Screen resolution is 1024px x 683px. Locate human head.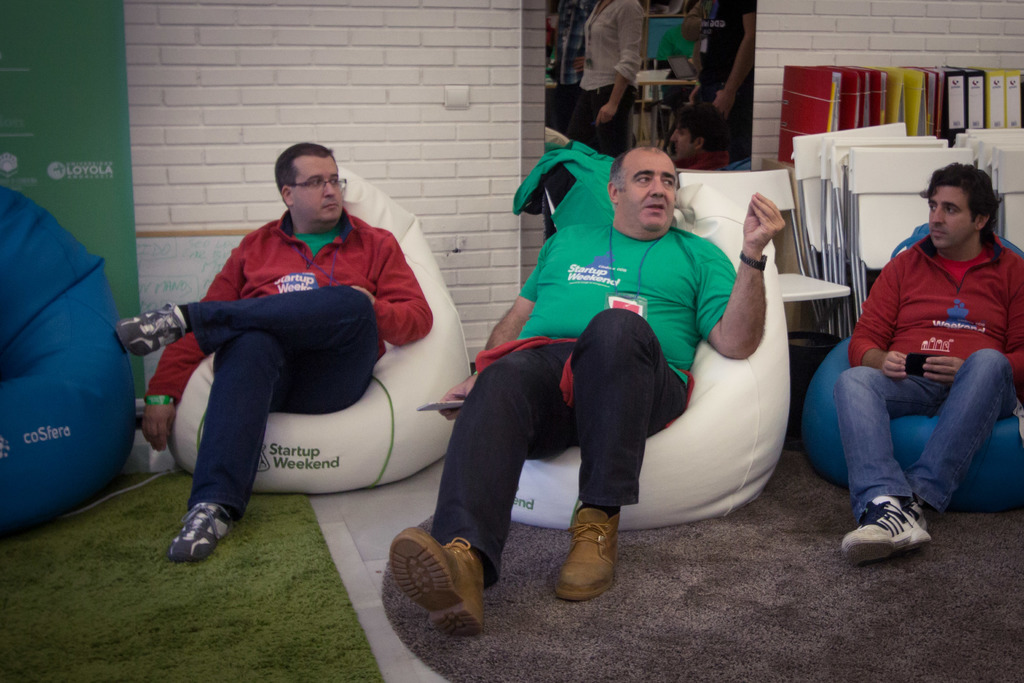
rect(610, 143, 681, 237).
